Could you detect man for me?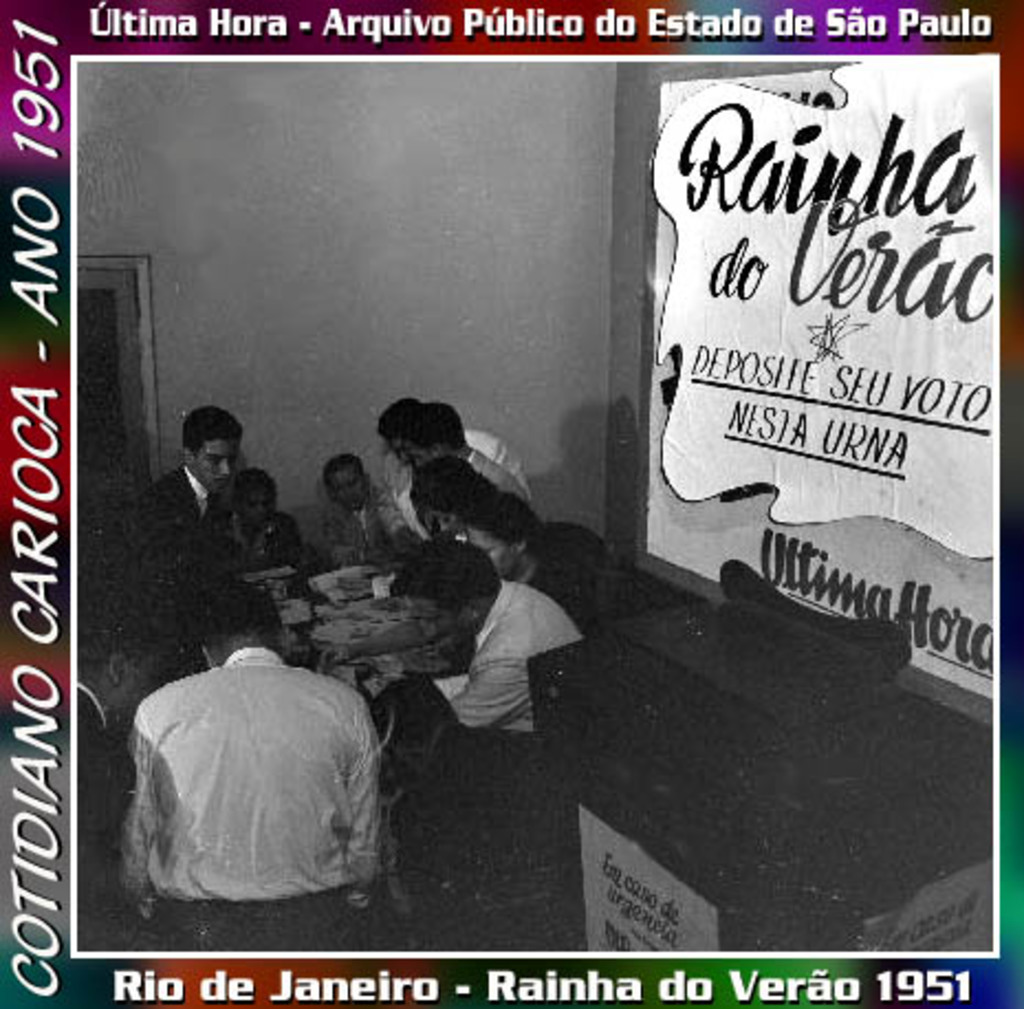
Detection result: 126:401:284:639.
